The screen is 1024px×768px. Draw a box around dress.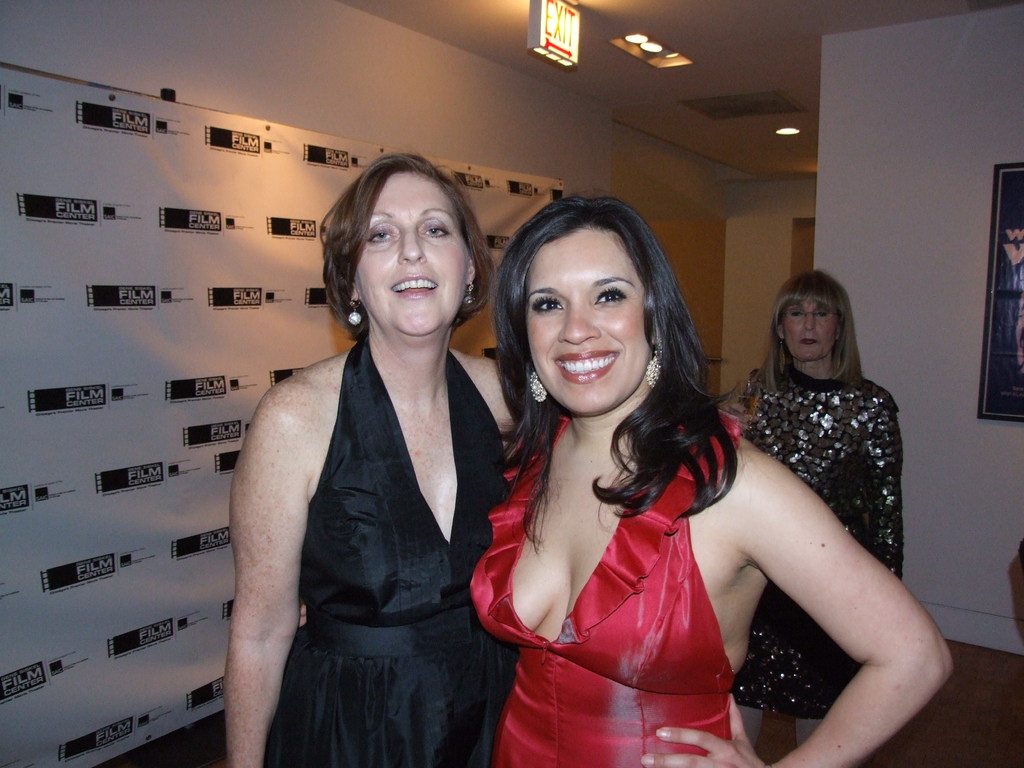
(228, 264, 494, 767).
